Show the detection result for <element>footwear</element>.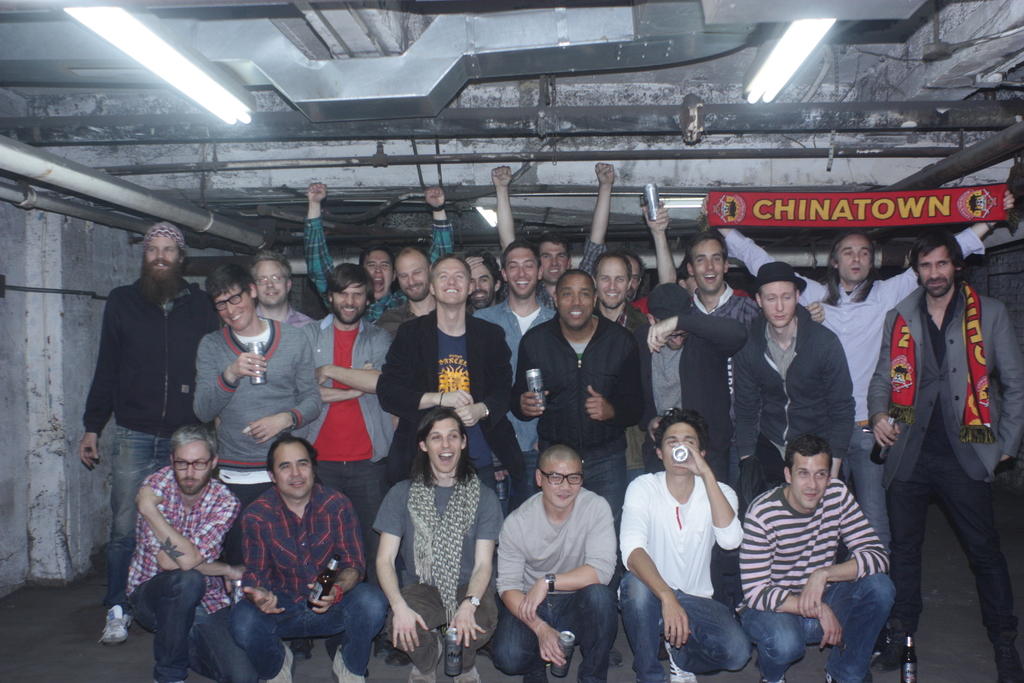
{"left": 97, "top": 604, "right": 132, "bottom": 648}.
